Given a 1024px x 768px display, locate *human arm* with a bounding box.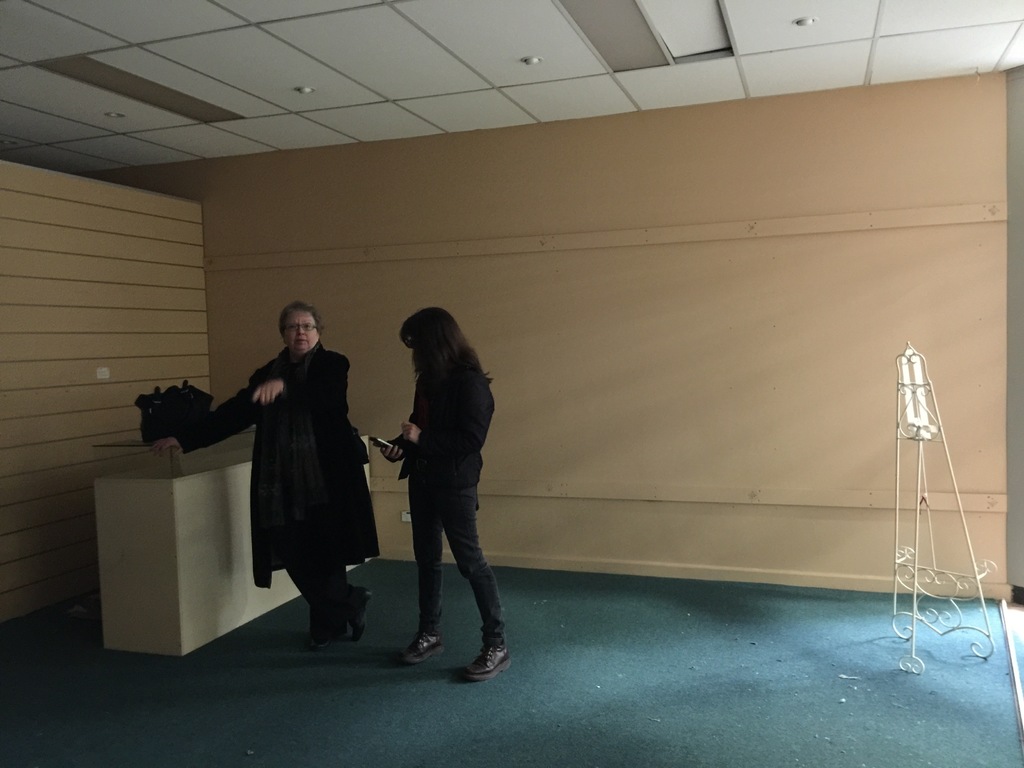
Located: bbox(145, 368, 264, 460).
